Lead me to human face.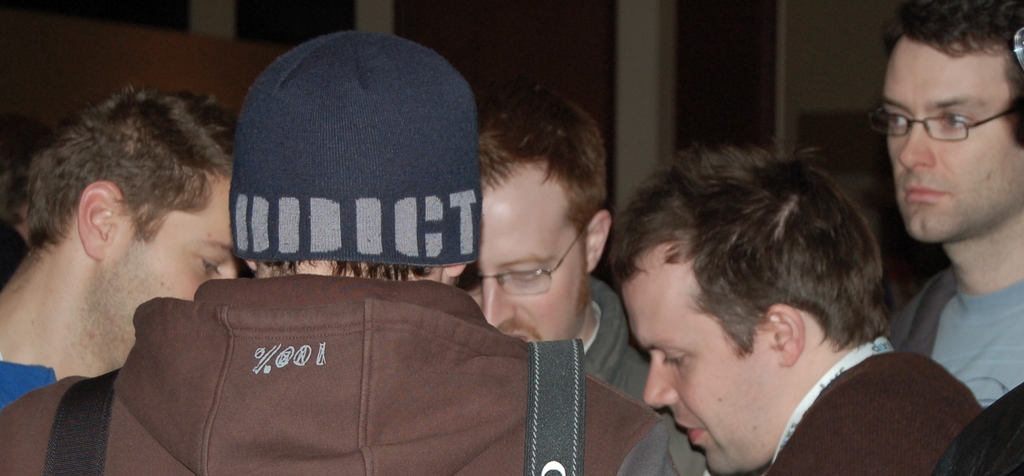
Lead to [616,244,779,475].
